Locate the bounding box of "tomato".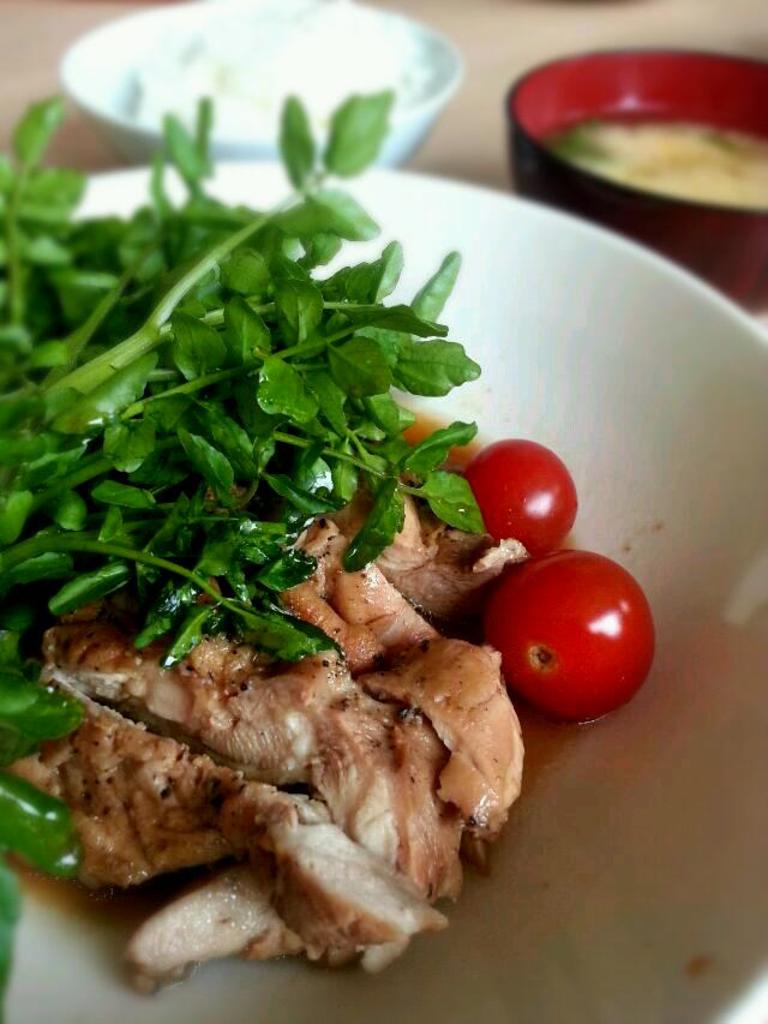
Bounding box: pyautogui.locateOnScreen(485, 545, 667, 726).
